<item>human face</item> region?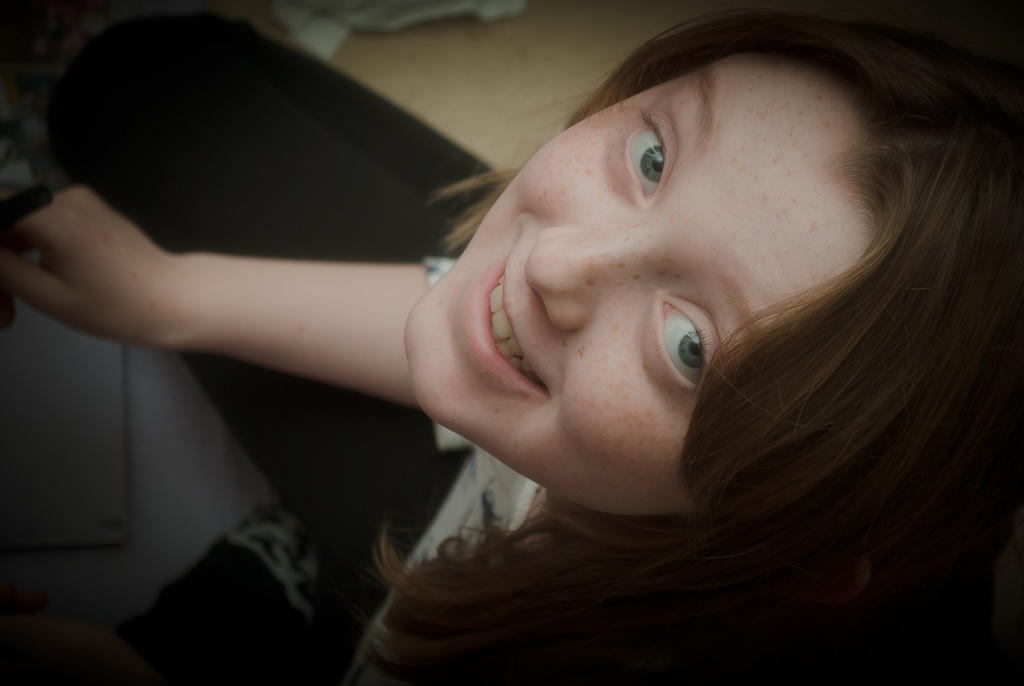
Rect(401, 47, 877, 520)
